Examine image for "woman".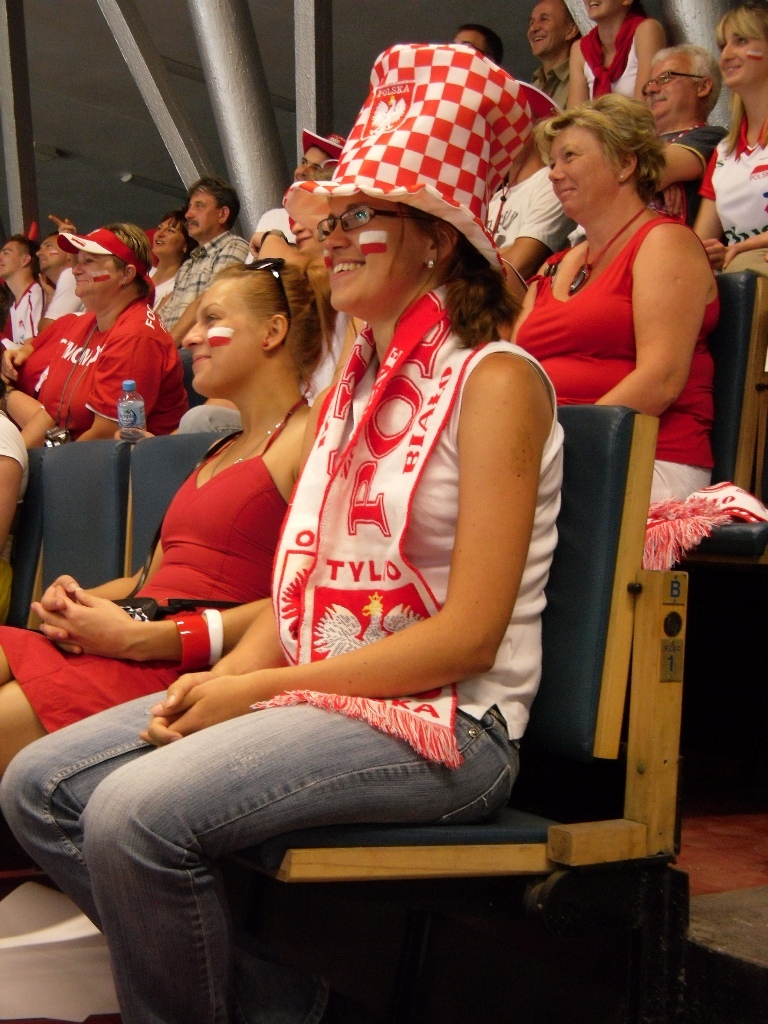
Examination result: x1=566 y1=0 x2=673 y2=117.
